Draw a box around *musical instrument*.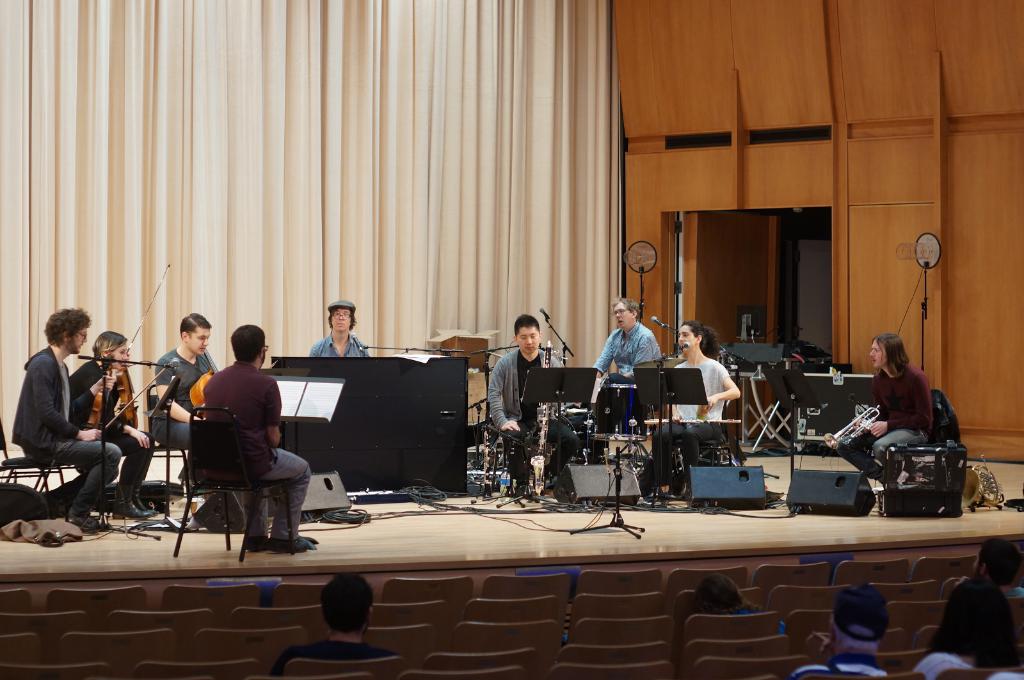
pyautogui.locateOnScreen(586, 377, 648, 446).
